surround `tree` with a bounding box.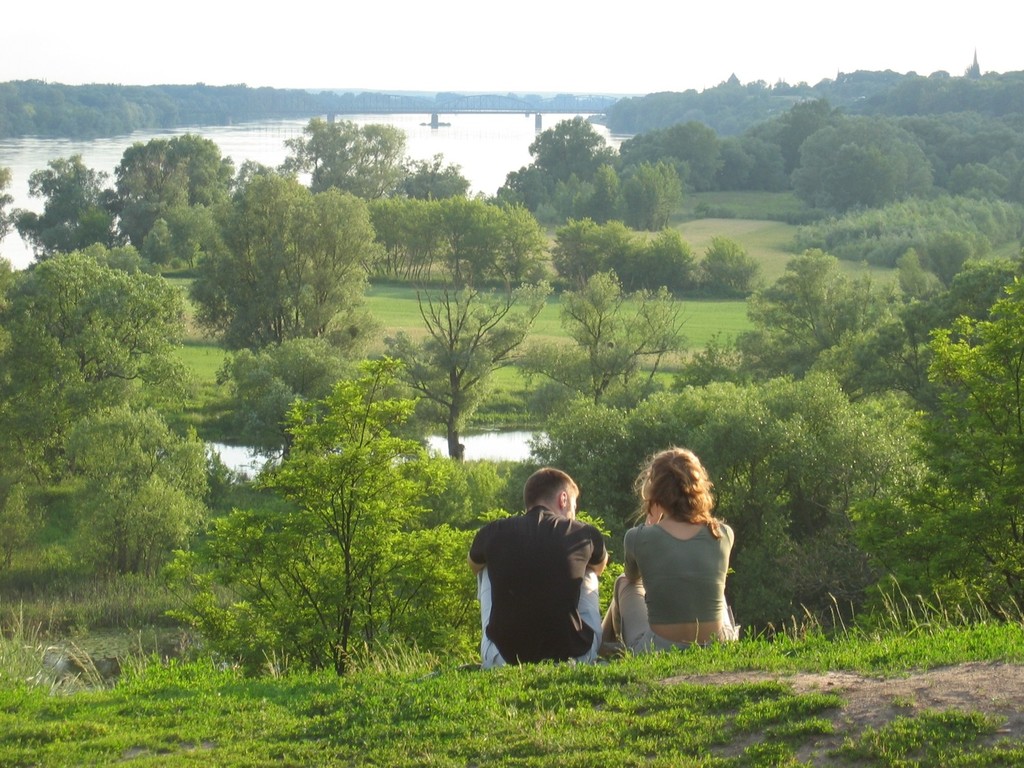
box=[223, 362, 473, 669].
